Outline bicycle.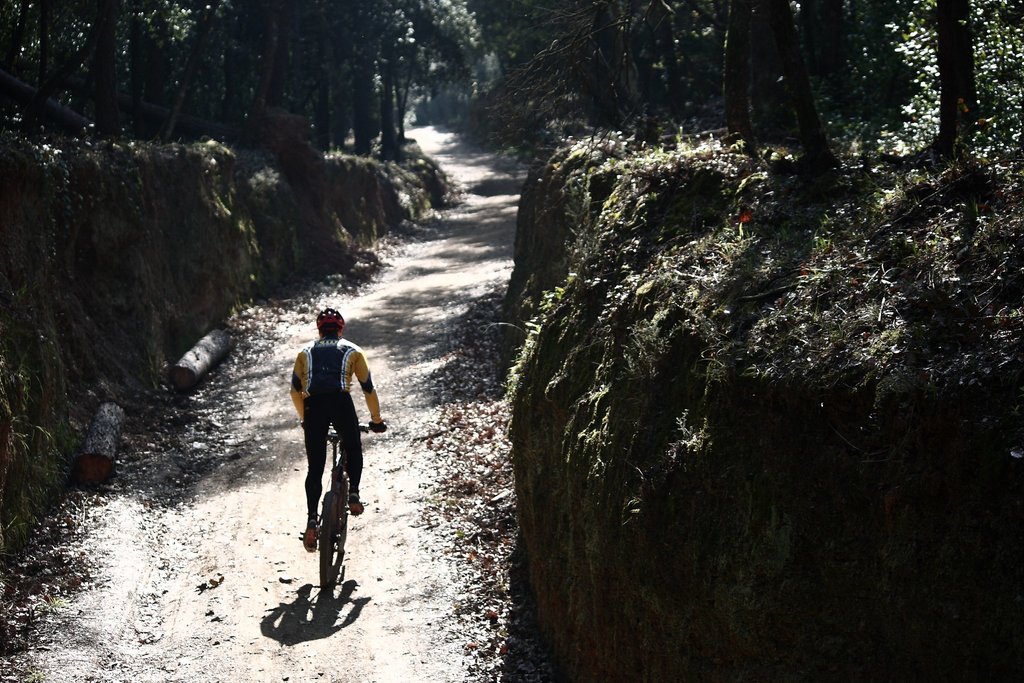
Outline: region(294, 404, 354, 604).
